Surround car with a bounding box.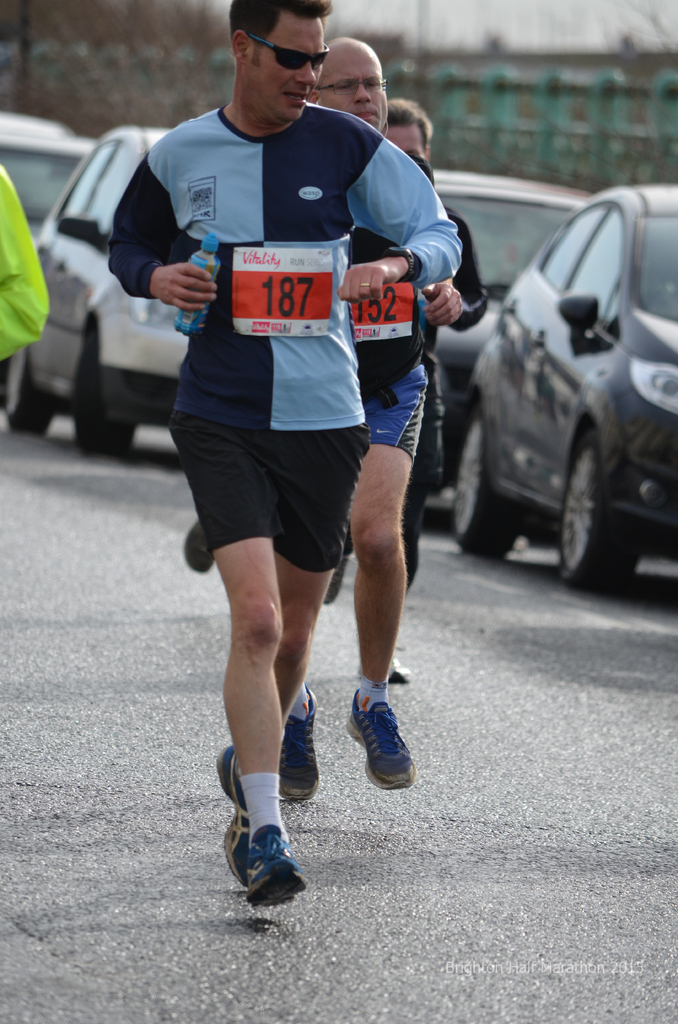
pyautogui.locateOnScreen(0, 106, 108, 362).
